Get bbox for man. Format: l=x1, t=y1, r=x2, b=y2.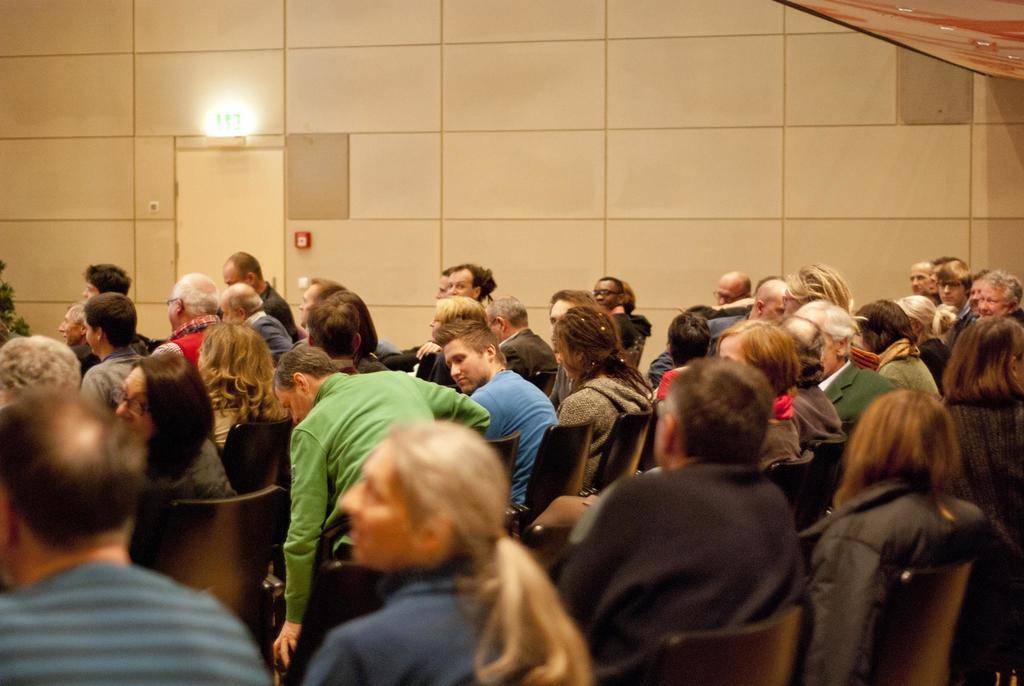
l=56, t=300, r=101, b=374.
